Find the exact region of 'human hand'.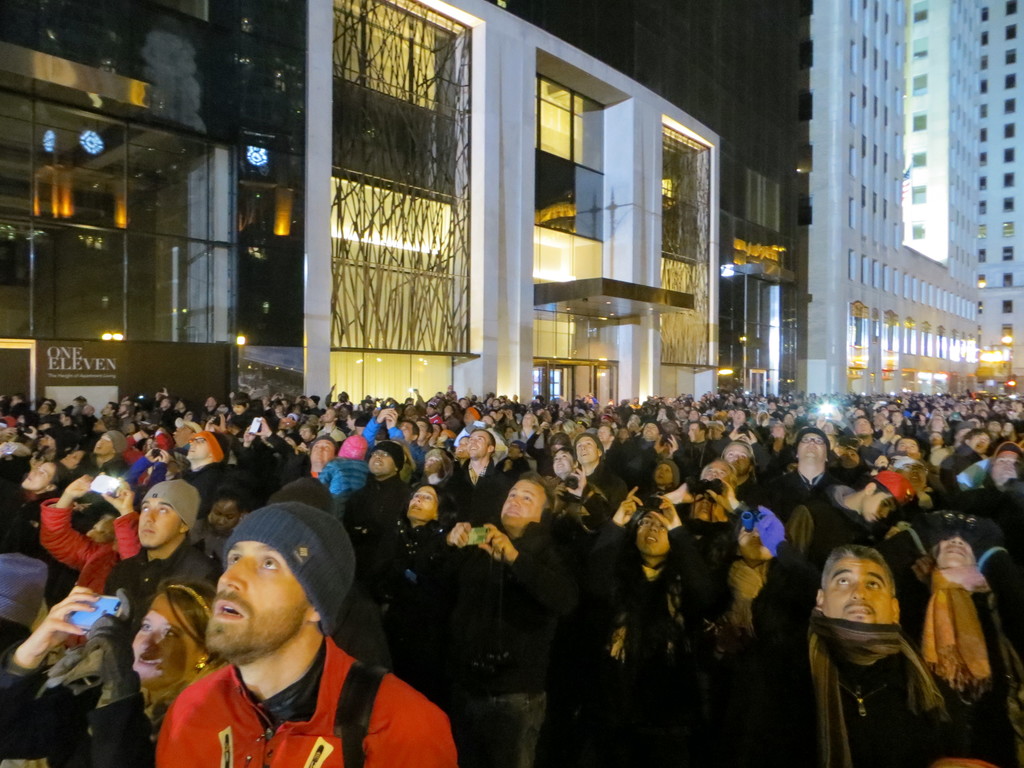
Exact region: (left=242, top=424, right=257, bottom=444).
